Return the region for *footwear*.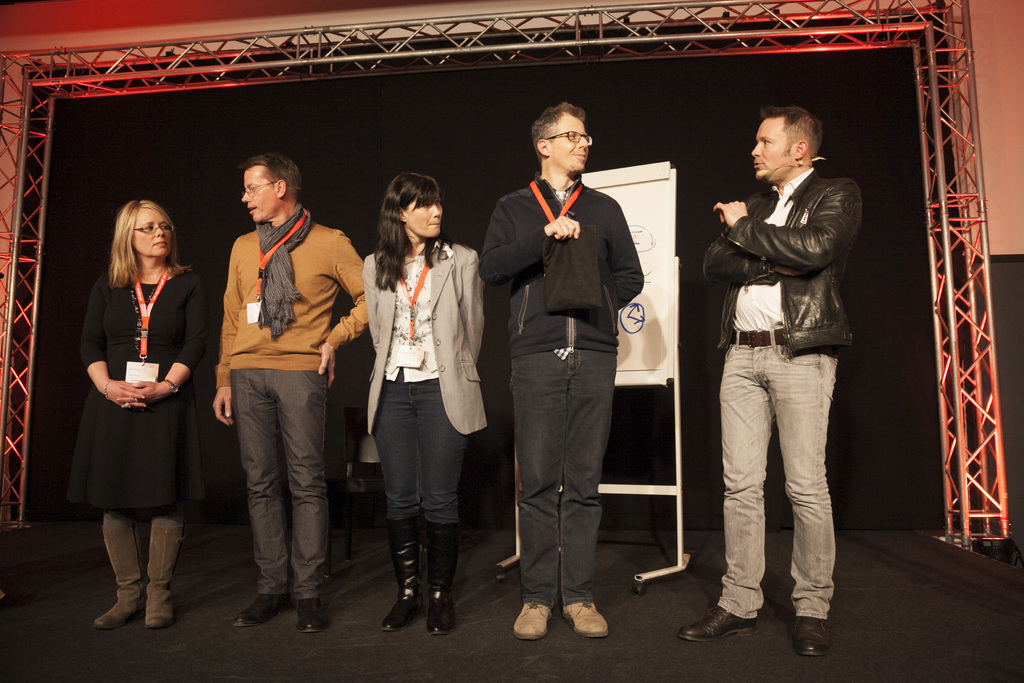
x1=145, y1=509, x2=186, y2=629.
